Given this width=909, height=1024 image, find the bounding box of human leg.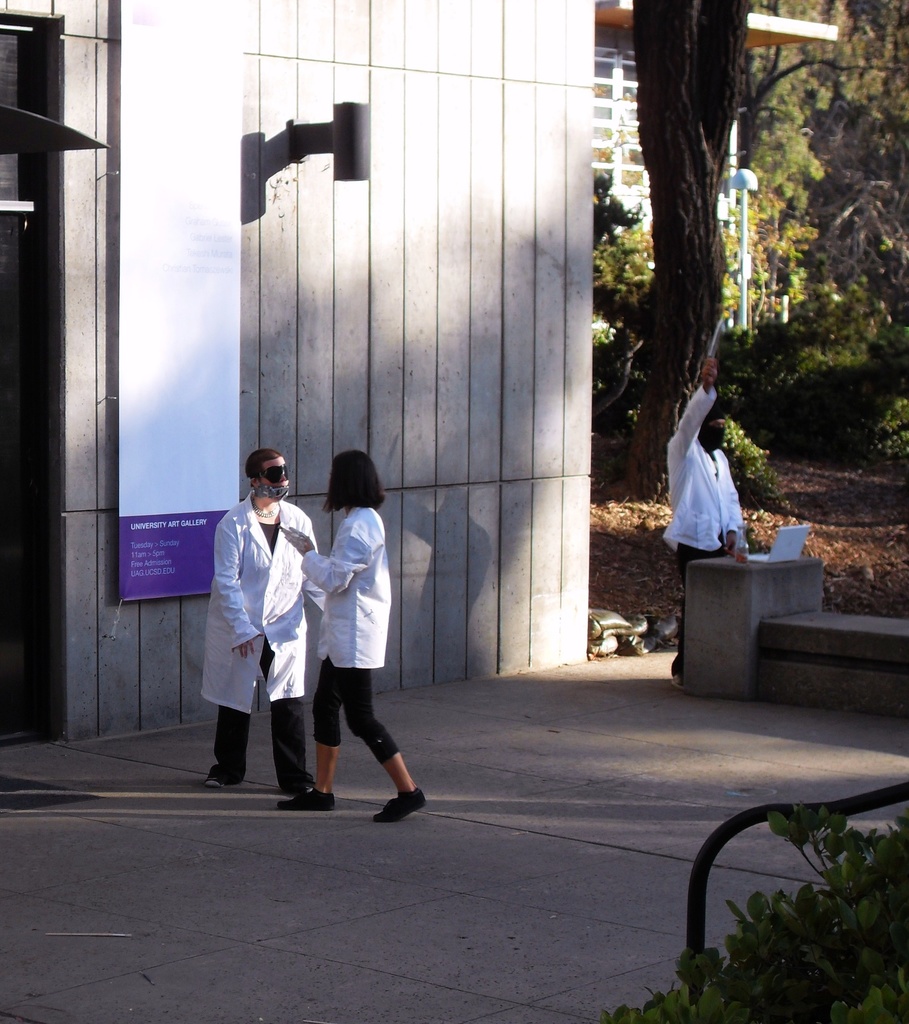
(x1=350, y1=663, x2=421, y2=817).
